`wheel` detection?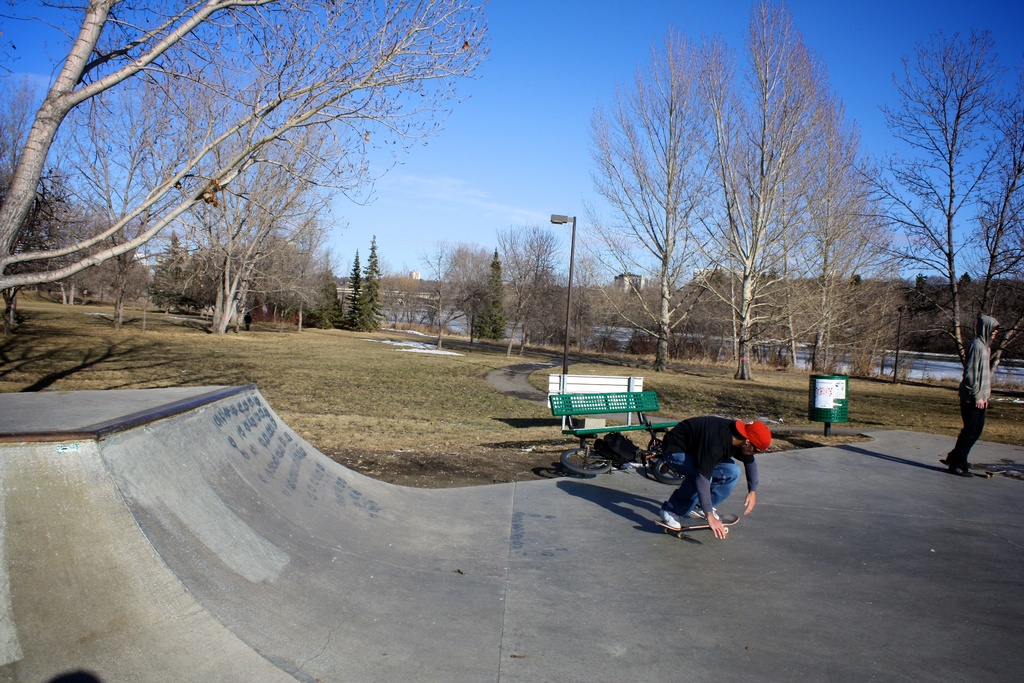
crop(653, 459, 684, 488)
